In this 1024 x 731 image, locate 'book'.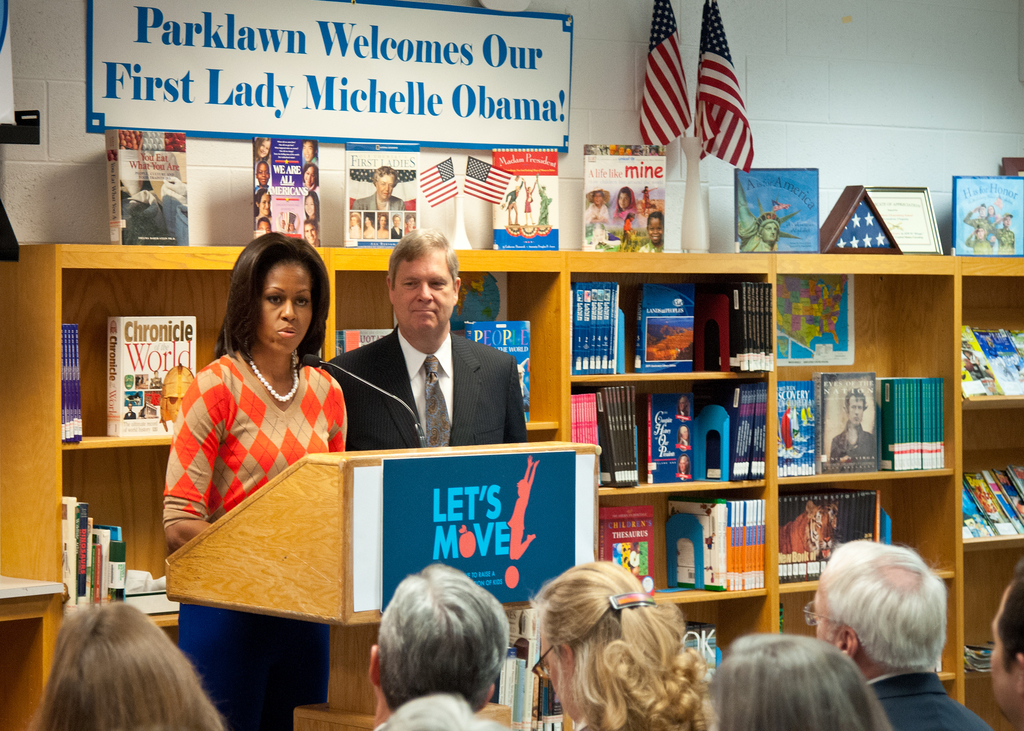
Bounding box: Rect(105, 317, 202, 438).
